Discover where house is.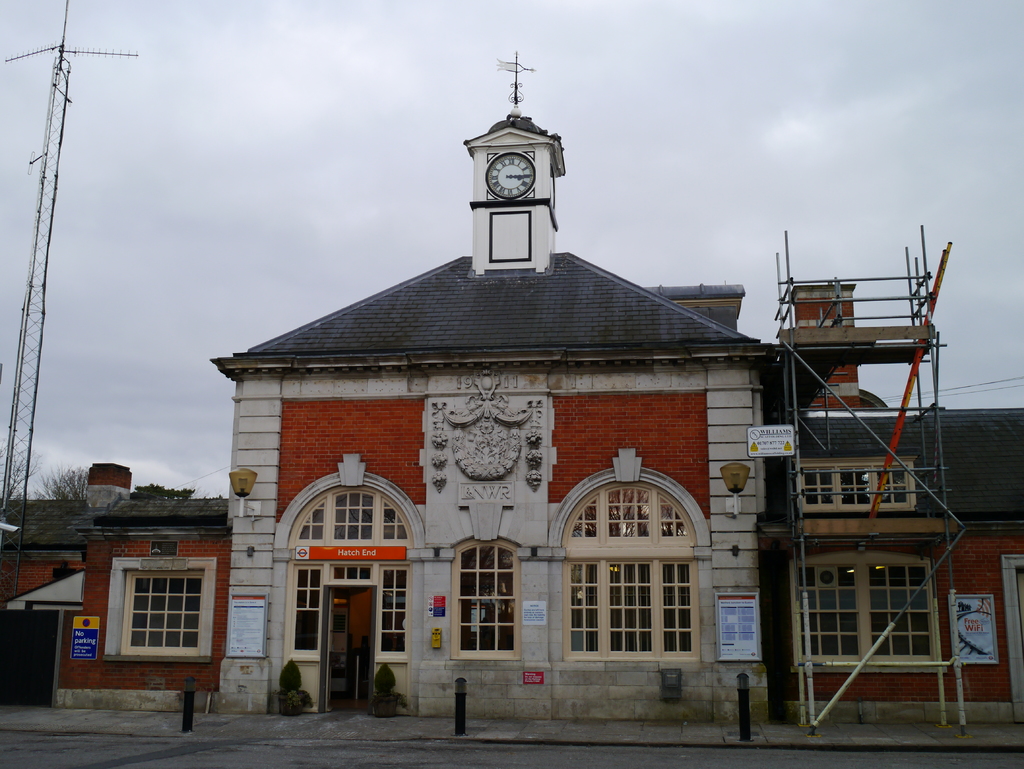
Discovered at rect(221, 64, 891, 716).
